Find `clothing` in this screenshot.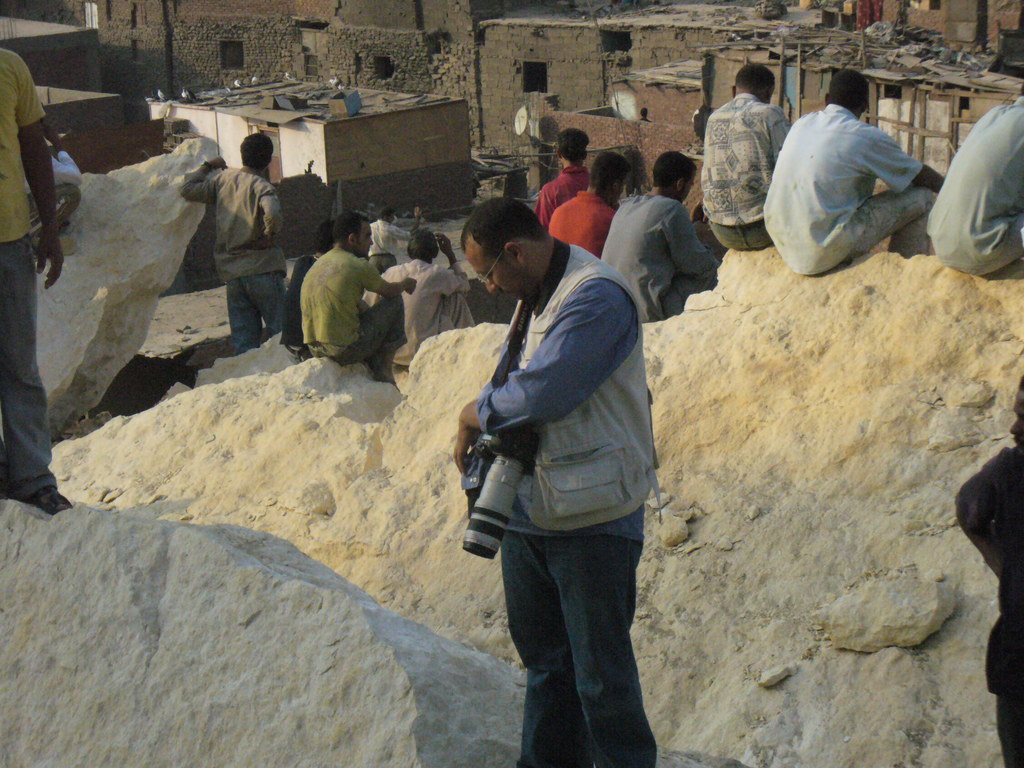
The bounding box for `clothing` is x1=922 y1=87 x2=1021 y2=275.
